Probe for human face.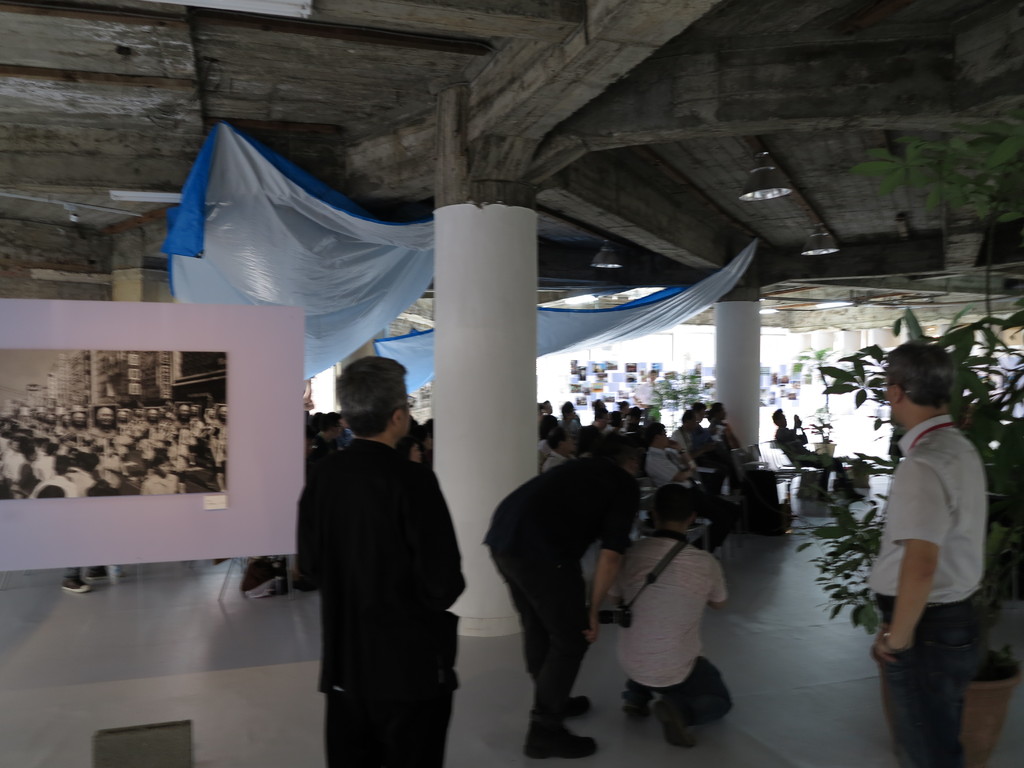
Probe result: [x1=717, y1=404, x2=725, y2=420].
